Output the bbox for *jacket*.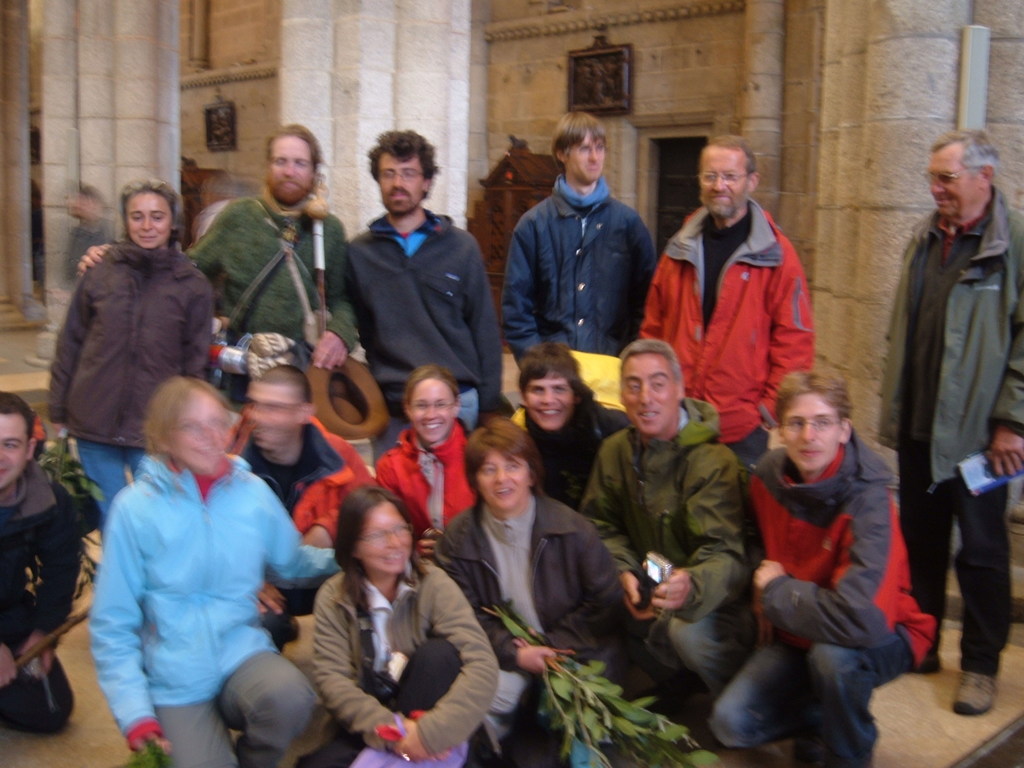
x1=80 y1=452 x2=332 y2=749.
